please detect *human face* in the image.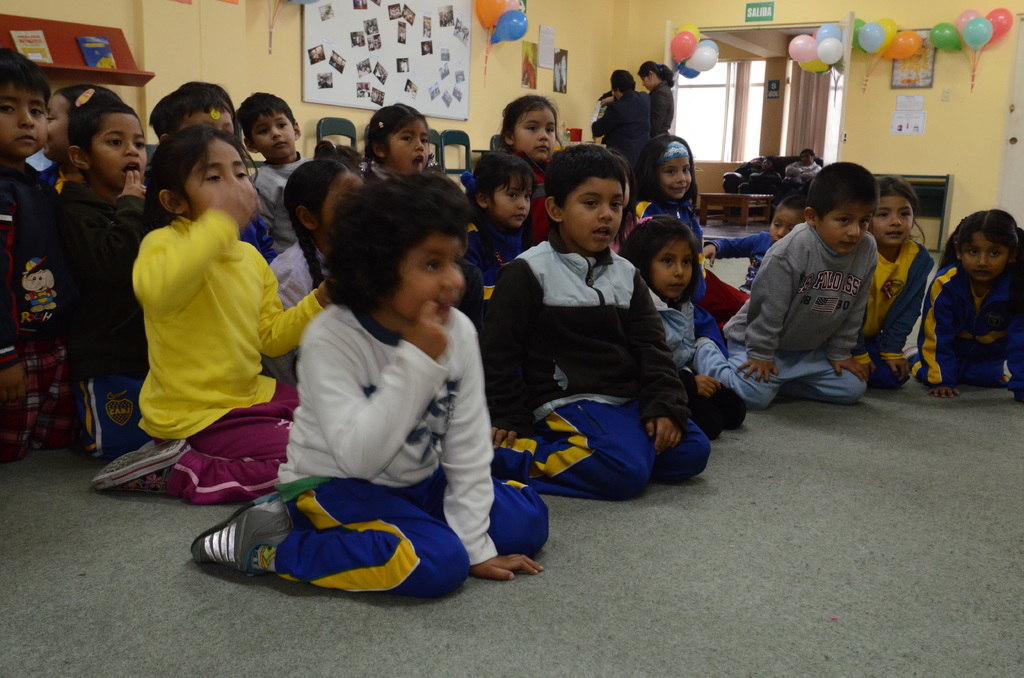
{"x1": 255, "y1": 113, "x2": 295, "y2": 162}.
